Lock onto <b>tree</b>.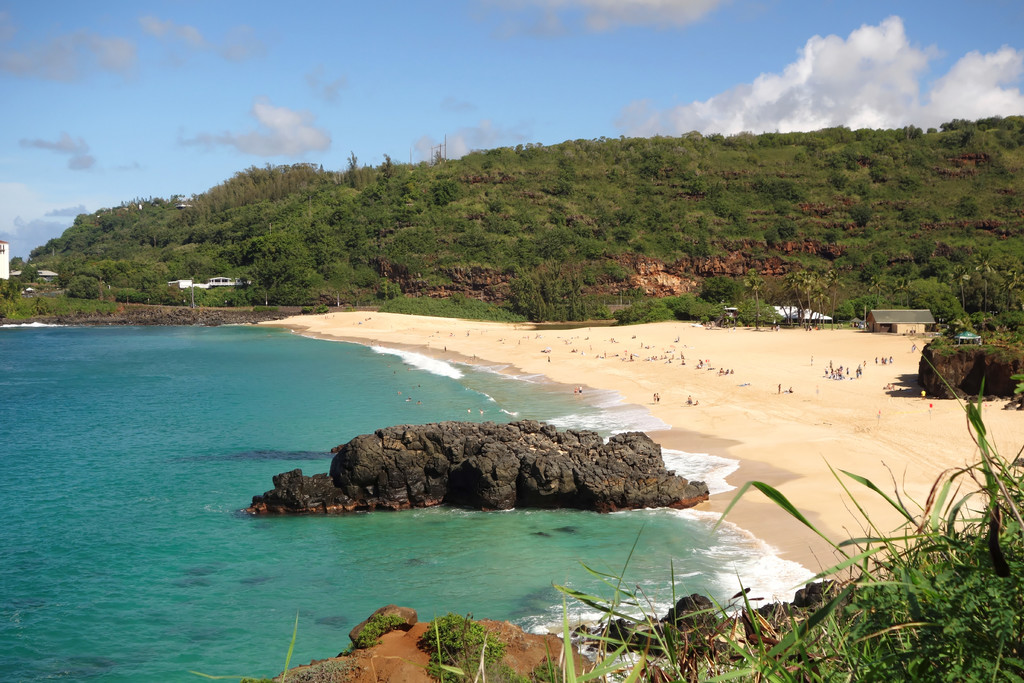
Locked: crop(226, 235, 328, 304).
